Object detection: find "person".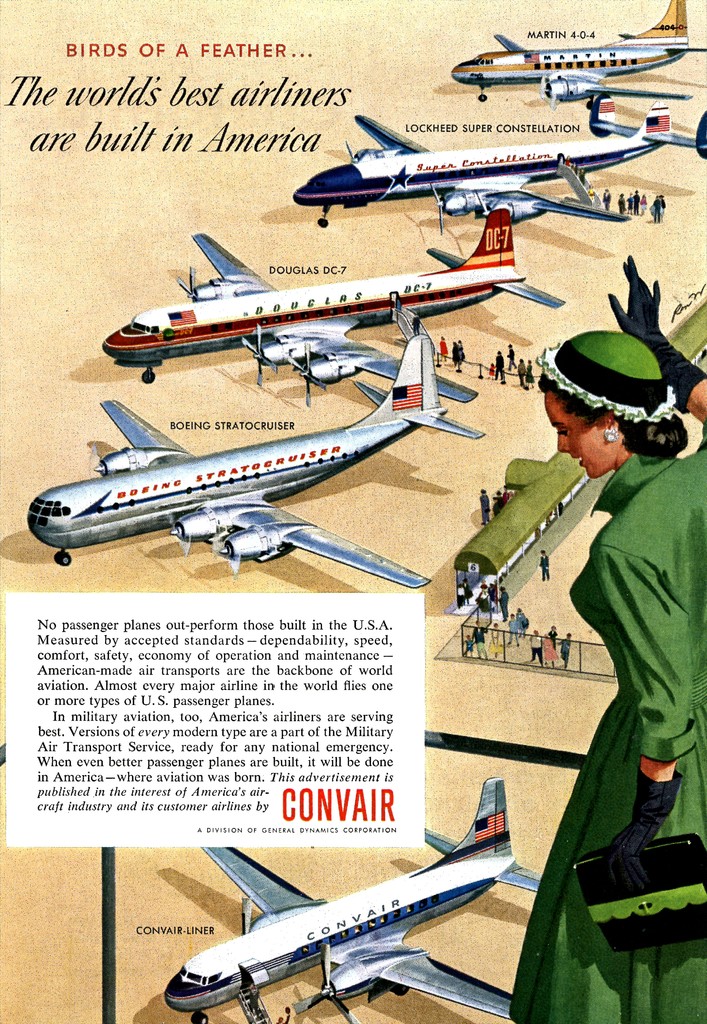
l=481, t=488, r=489, b=529.
